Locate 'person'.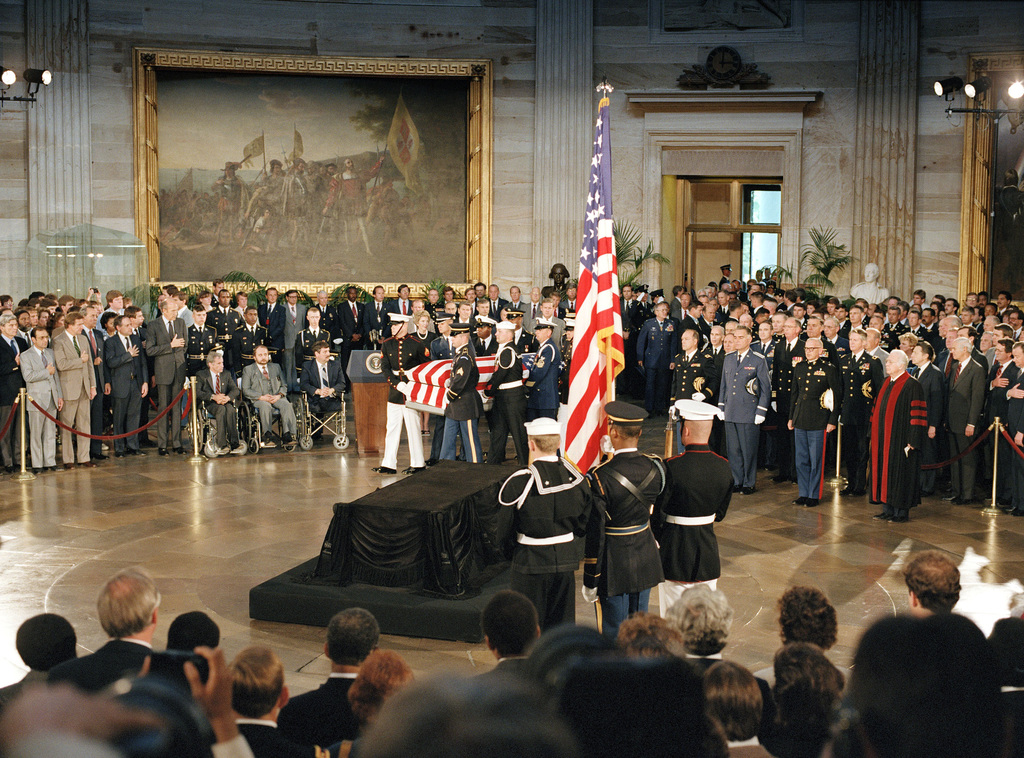
Bounding box: select_region(556, 656, 728, 757).
